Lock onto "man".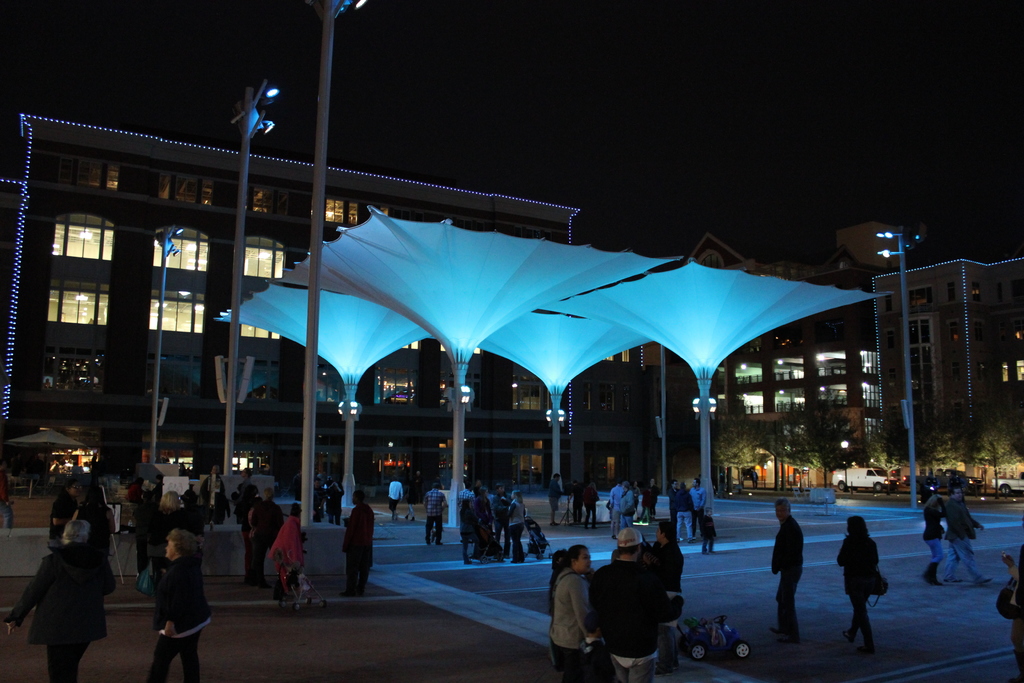
Locked: box=[748, 467, 758, 487].
